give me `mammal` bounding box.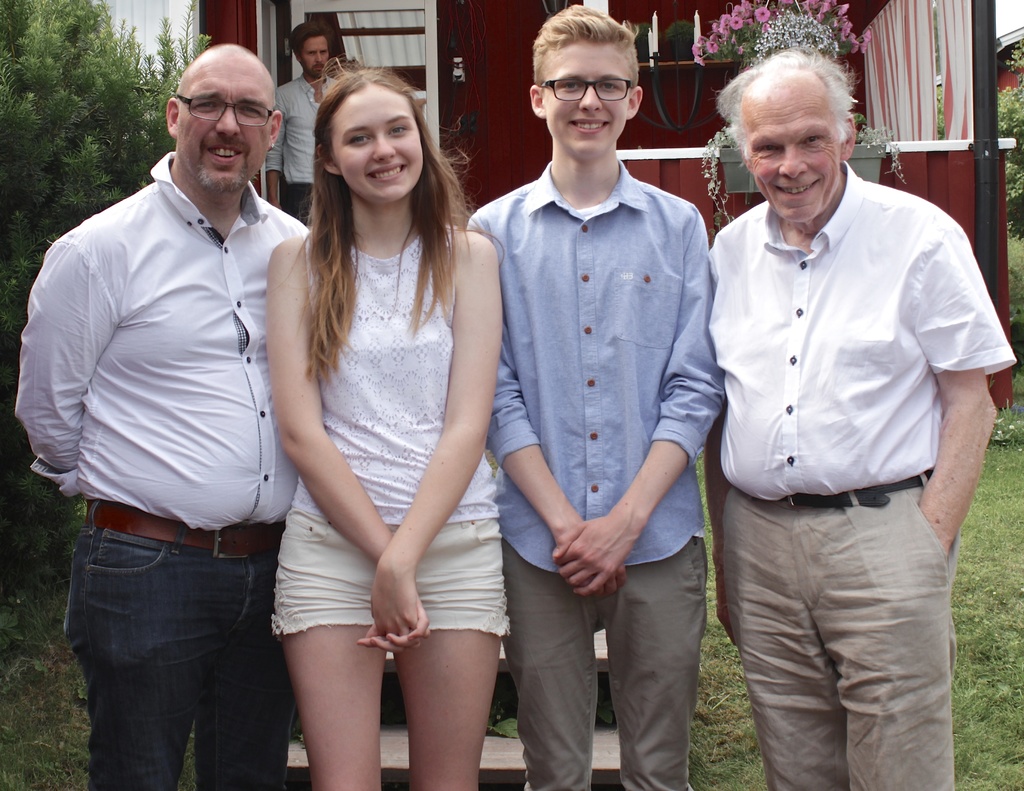
bbox=(4, 44, 308, 790).
